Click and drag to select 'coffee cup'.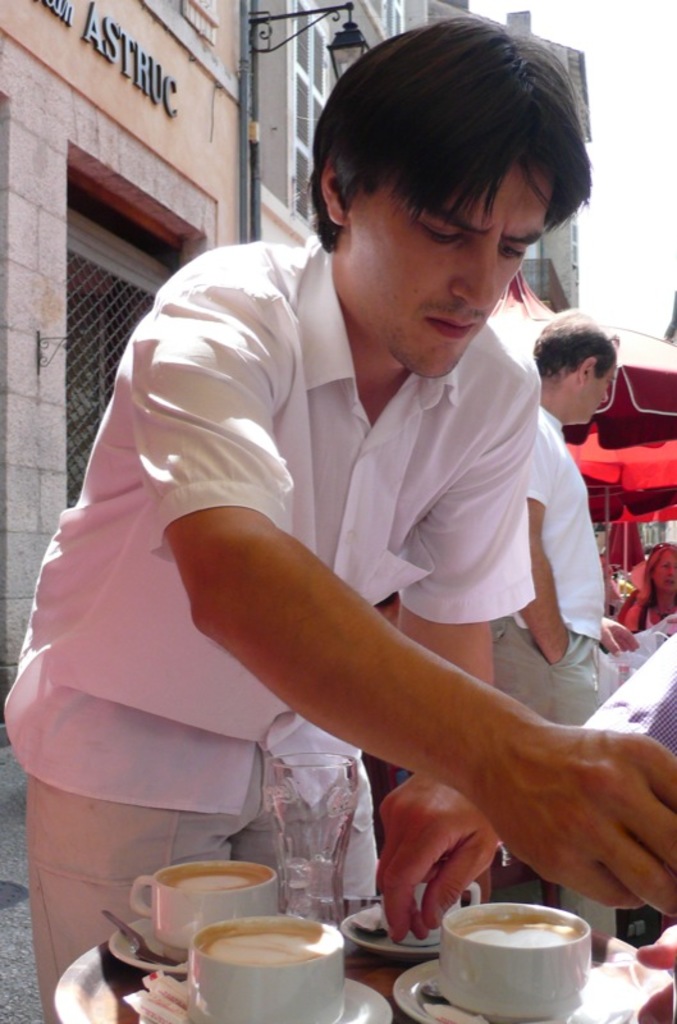
Selection: rect(381, 884, 482, 947).
